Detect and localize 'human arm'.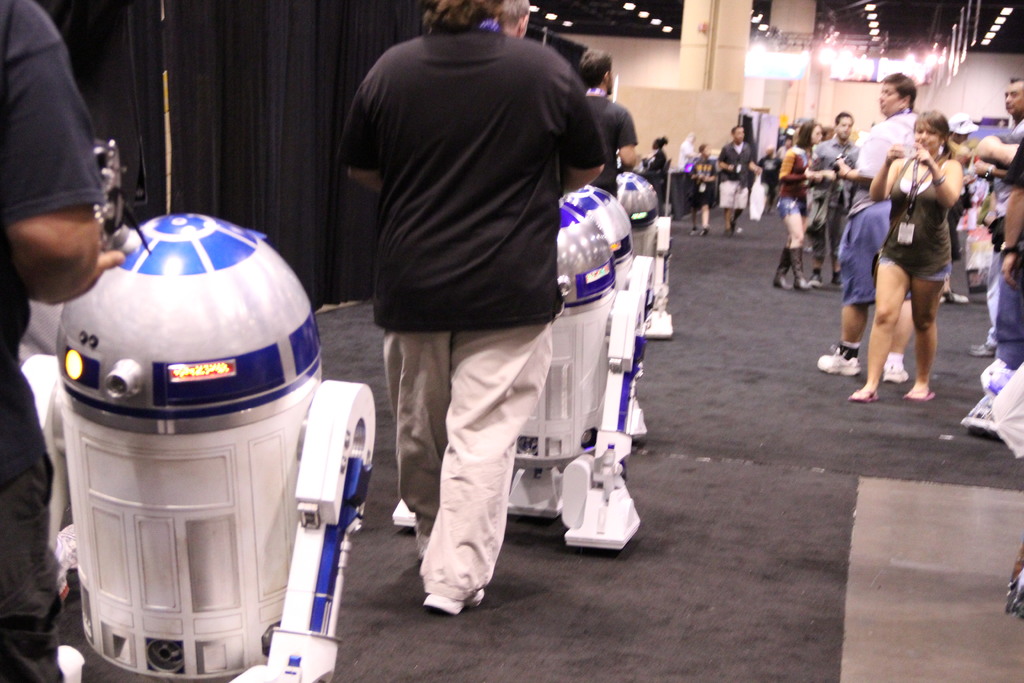
Localized at <region>332, 86, 392, 199</region>.
